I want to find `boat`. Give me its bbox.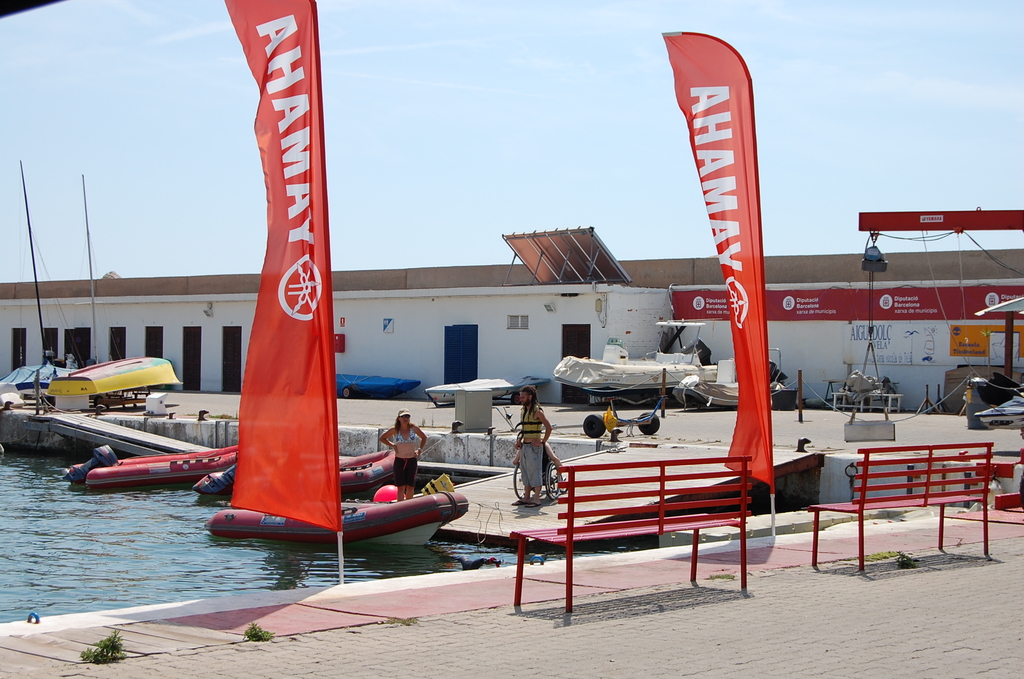
[left=51, top=352, right=179, bottom=412].
